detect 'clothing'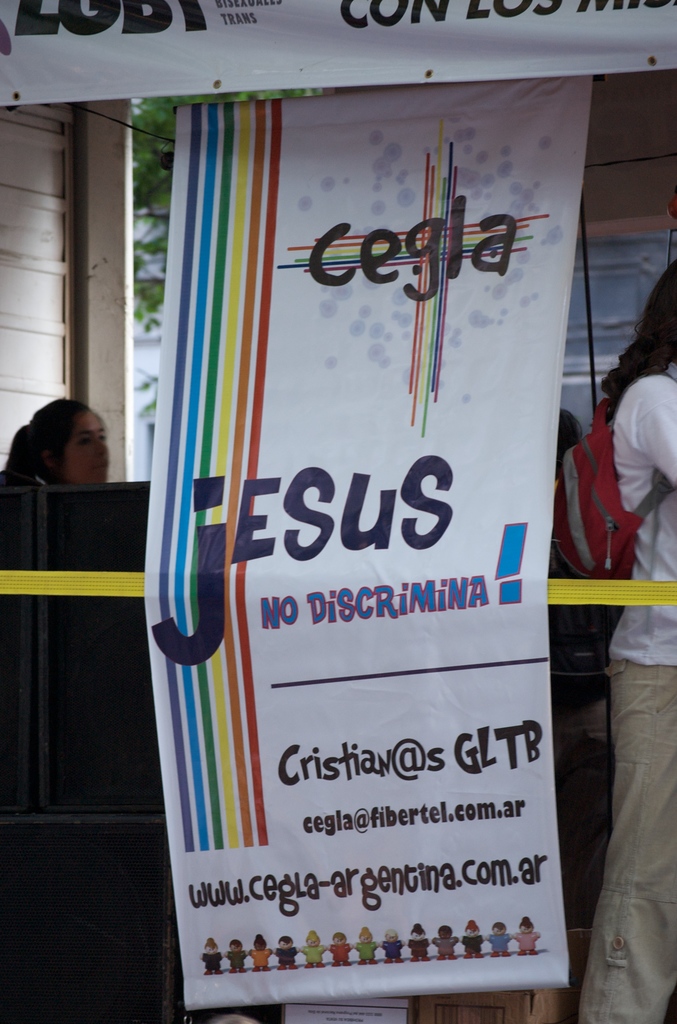
202, 953, 224, 972
